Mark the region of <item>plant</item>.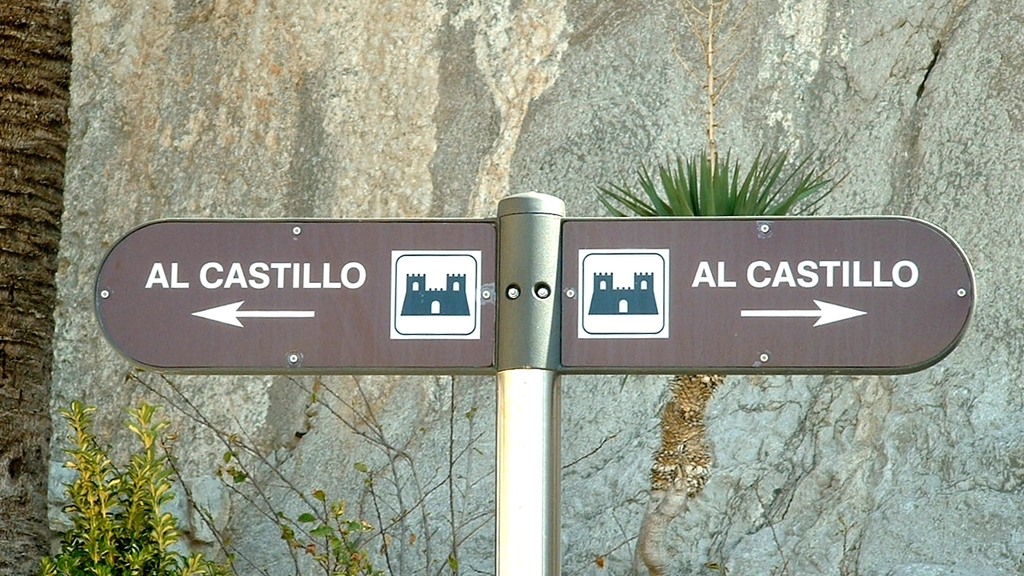
Region: detection(581, 141, 850, 575).
